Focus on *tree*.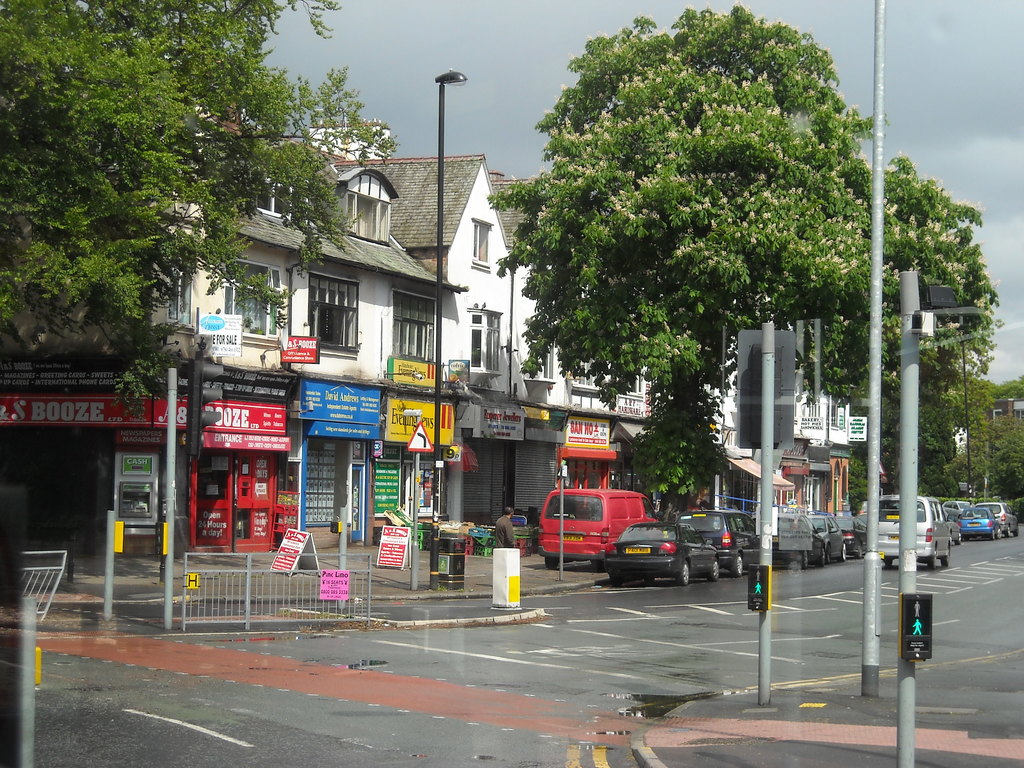
Focused at left=822, top=151, right=995, bottom=437.
